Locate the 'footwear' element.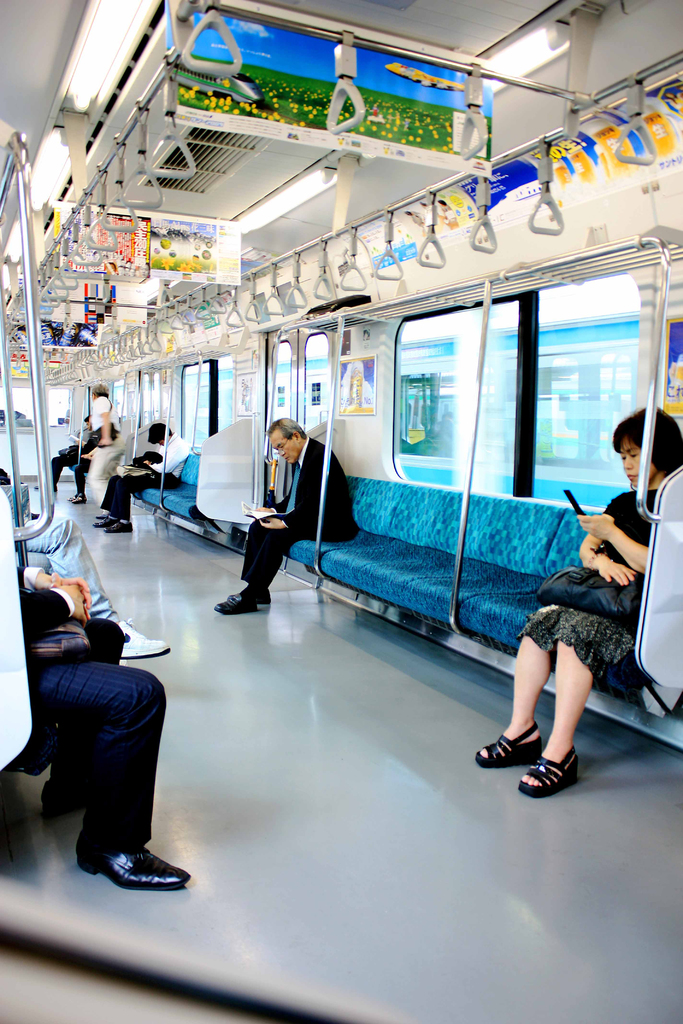
Element bbox: BBox(93, 517, 114, 529).
